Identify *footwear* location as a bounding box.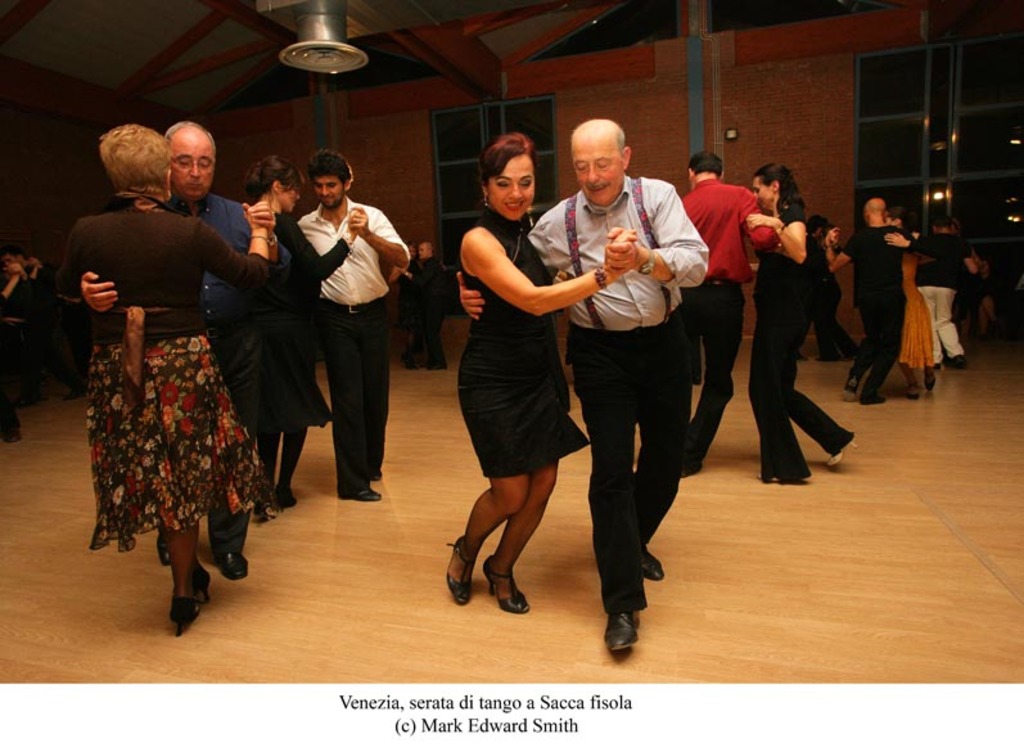
locate(908, 379, 920, 405).
